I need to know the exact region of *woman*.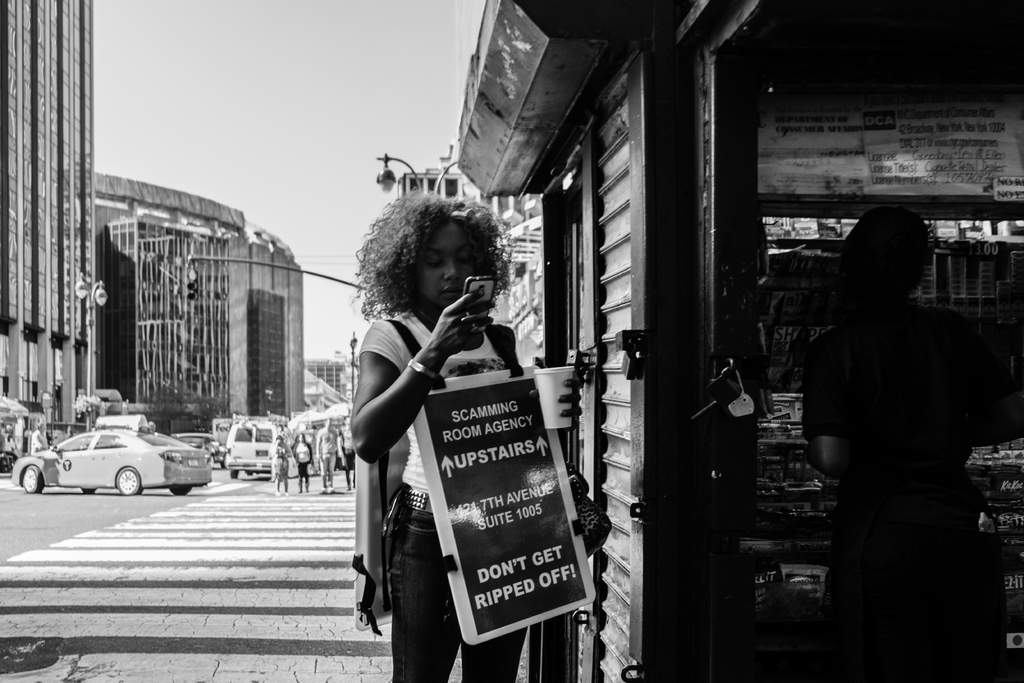
Region: [290, 432, 314, 493].
